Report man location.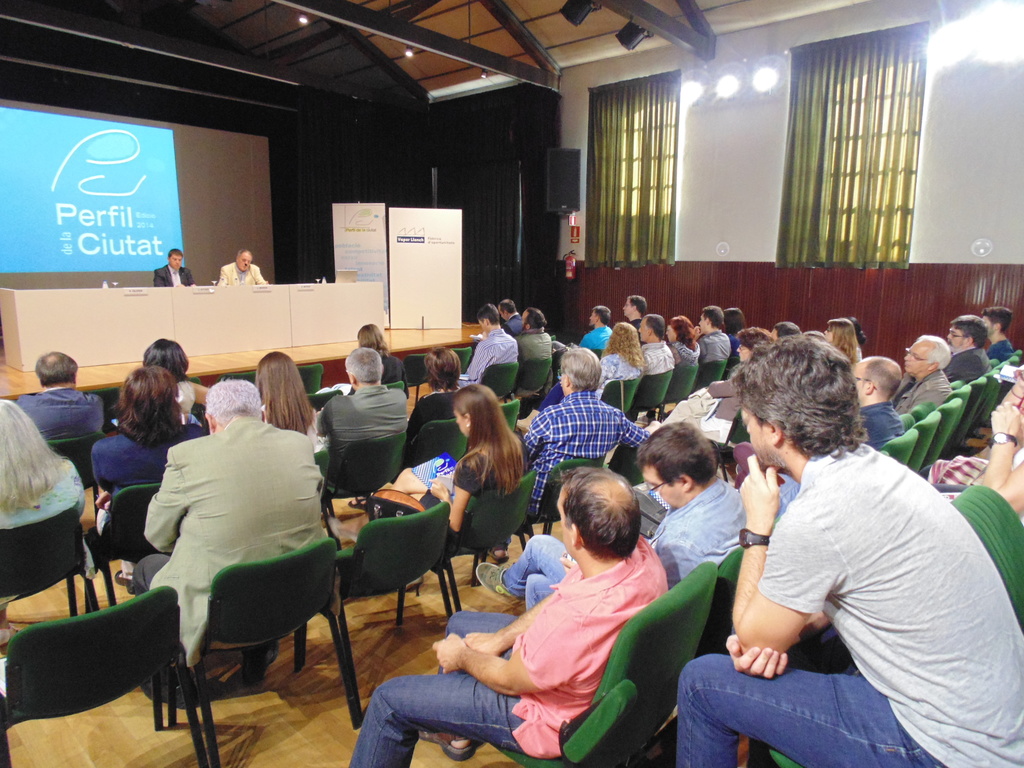
Report: select_region(474, 419, 747, 615).
